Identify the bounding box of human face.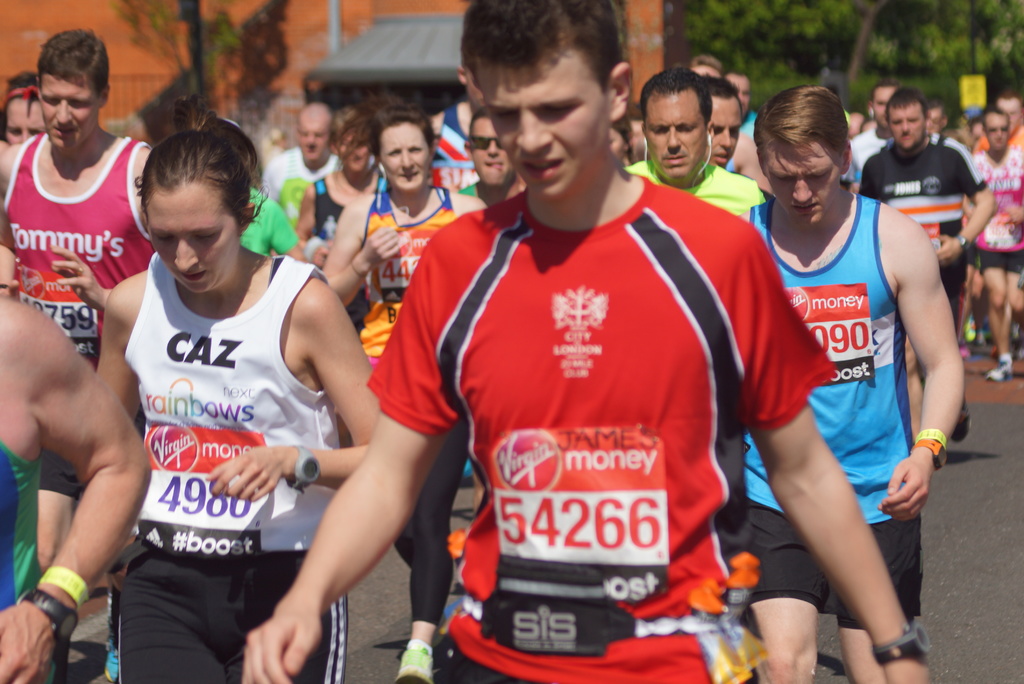
l=380, t=124, r=431, b=188.
